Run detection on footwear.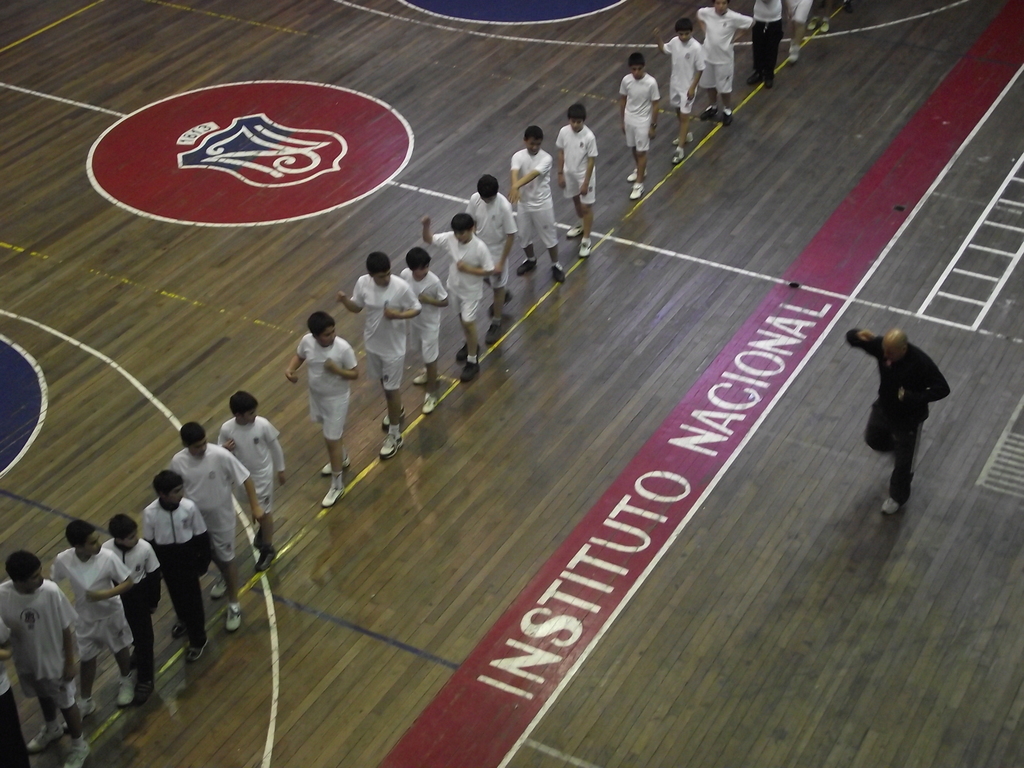
Result: [211,575,227,602].
